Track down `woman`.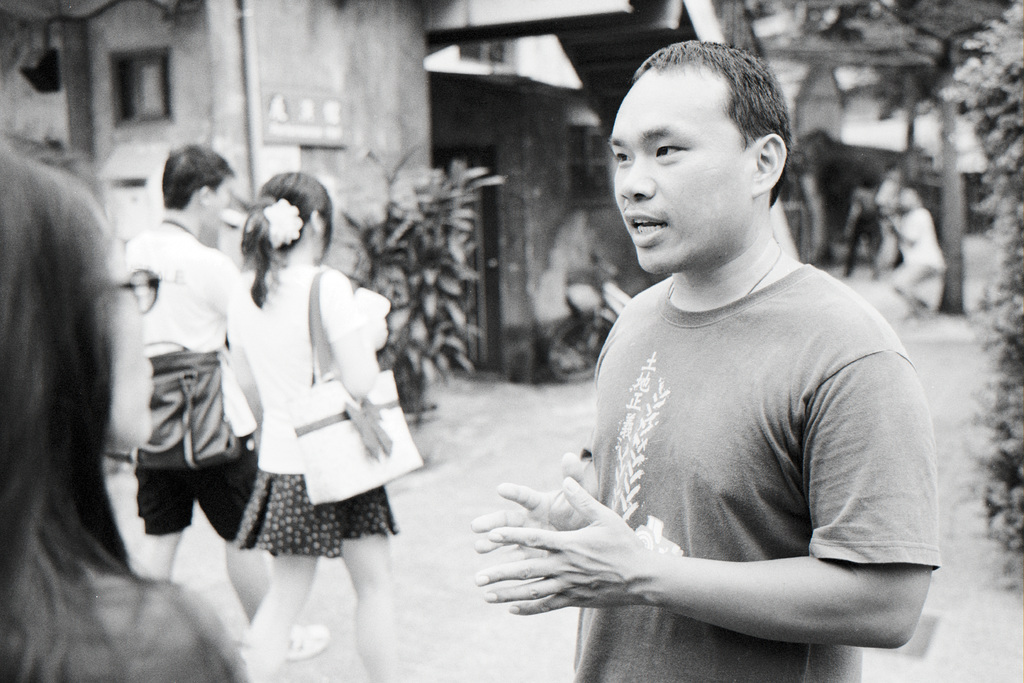
Tracked to {"left": 2, "top": 104, "right": 164, "bottom": 675}.
